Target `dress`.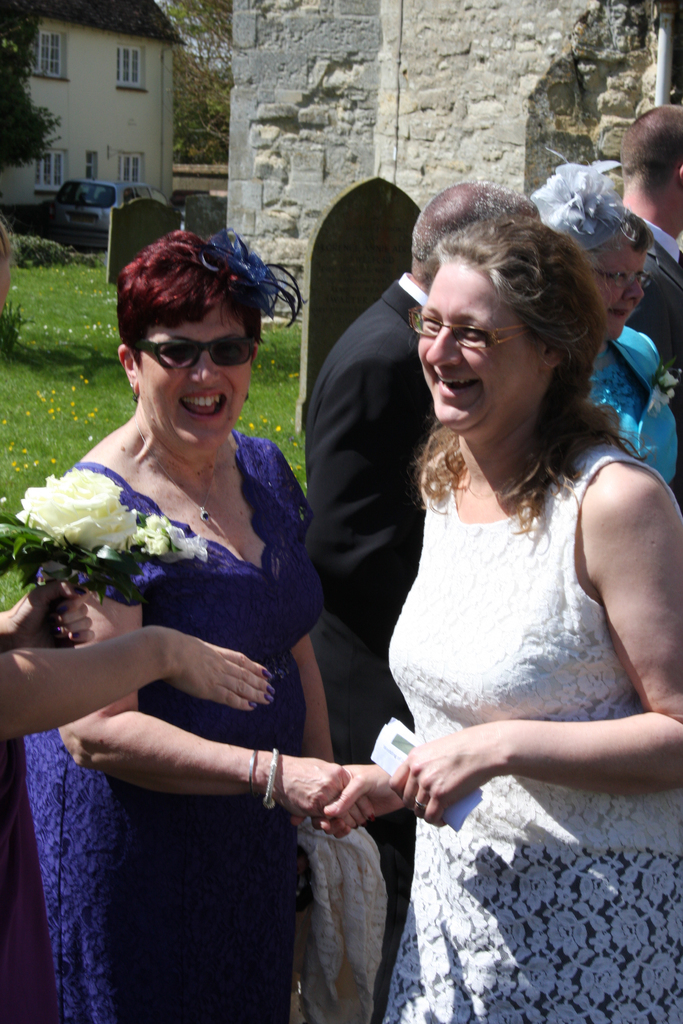
Target region: 379 447 682 1023.
